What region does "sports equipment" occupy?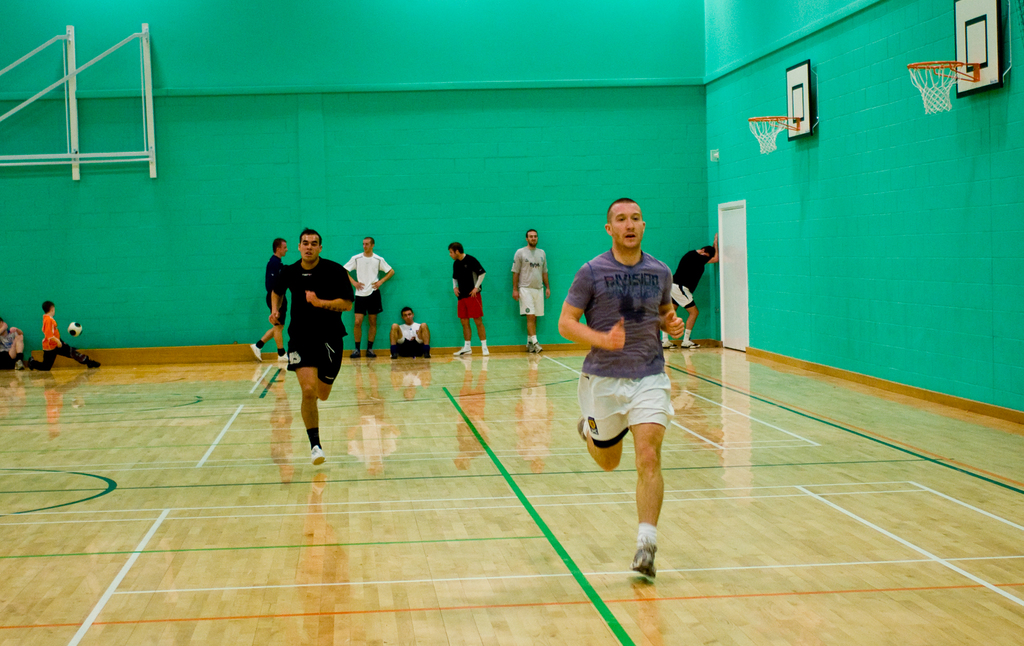
<region>70, 320, 88, 335</region>.
